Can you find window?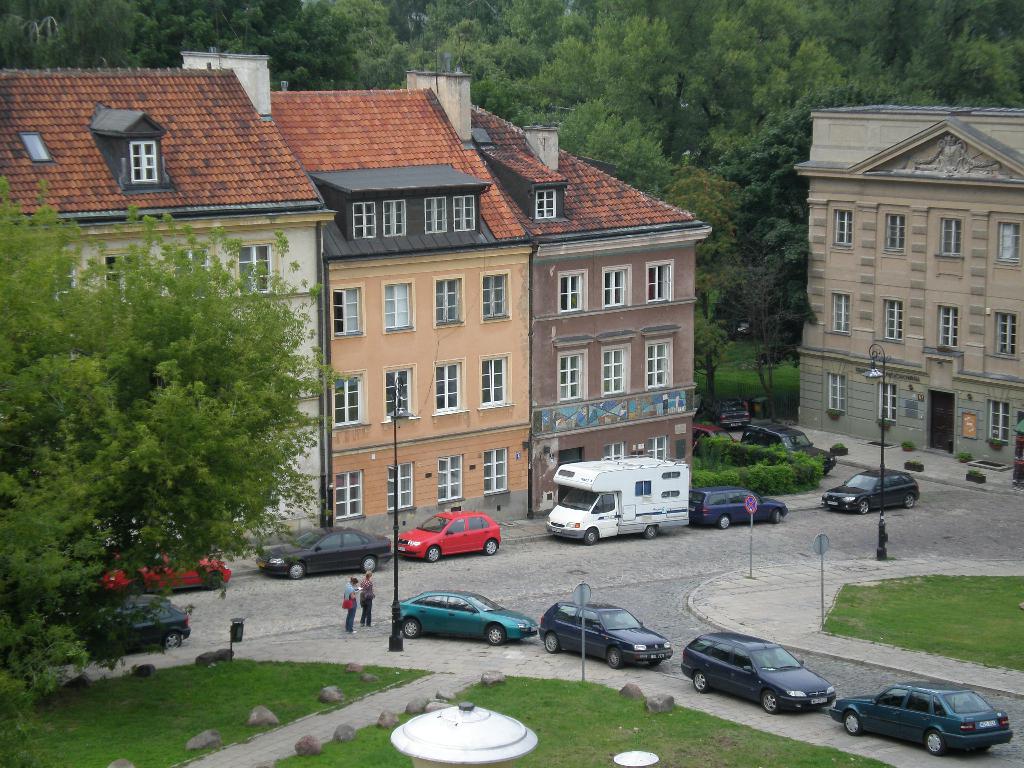
Yes, bounding box: 938:303:960:344.
